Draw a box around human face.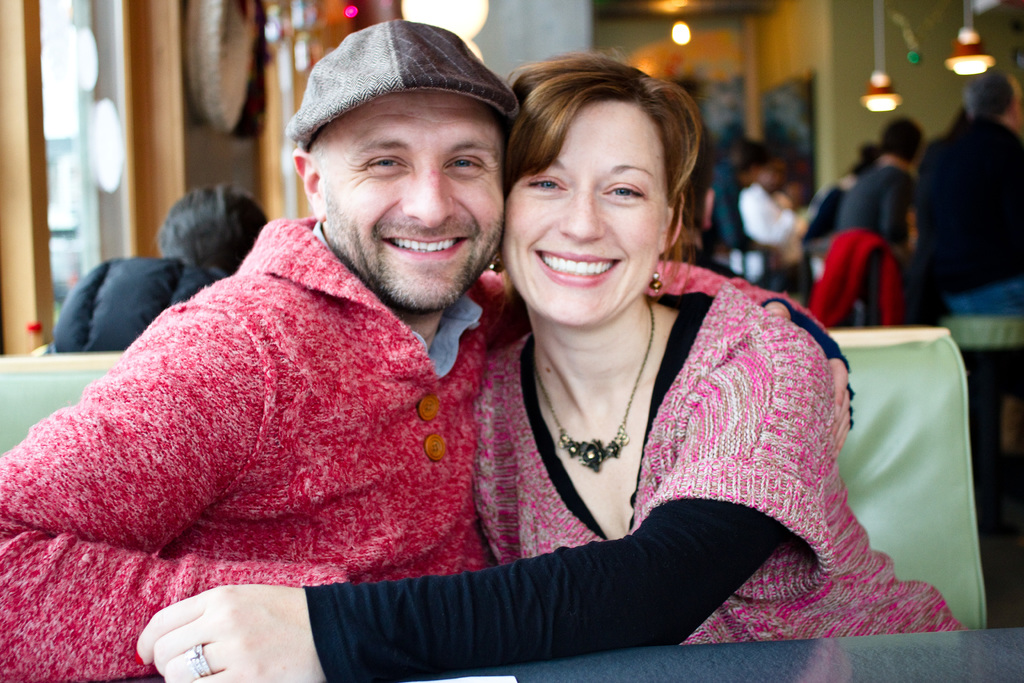
<bbox>516, 88, 689, 321</bbox>.
